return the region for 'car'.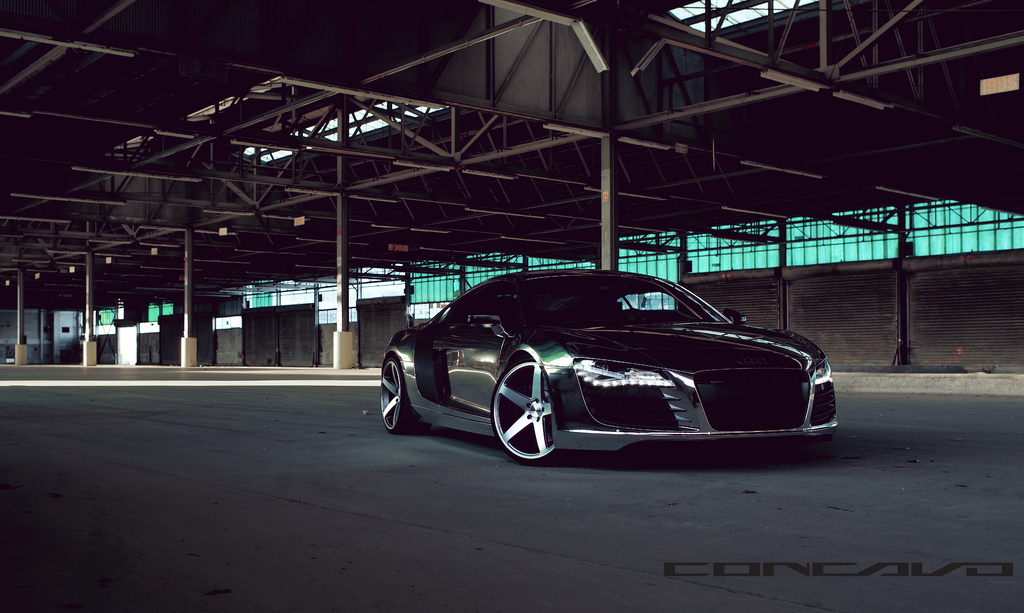
385/264/843/467.
